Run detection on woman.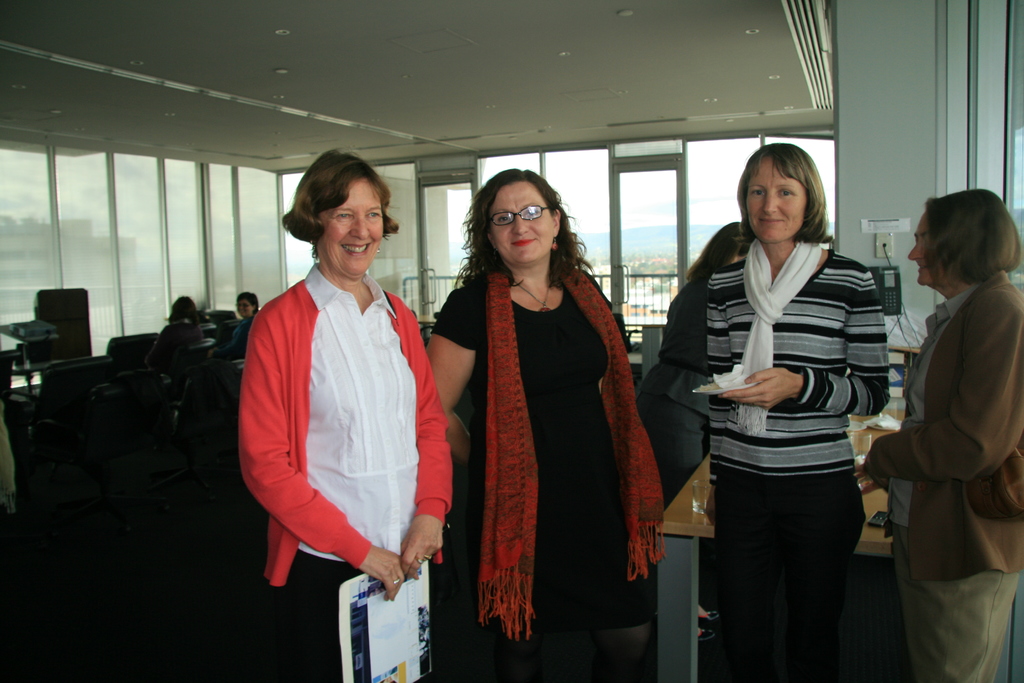
Result: [x1=223, y1=288, x2=266, y2=361].
